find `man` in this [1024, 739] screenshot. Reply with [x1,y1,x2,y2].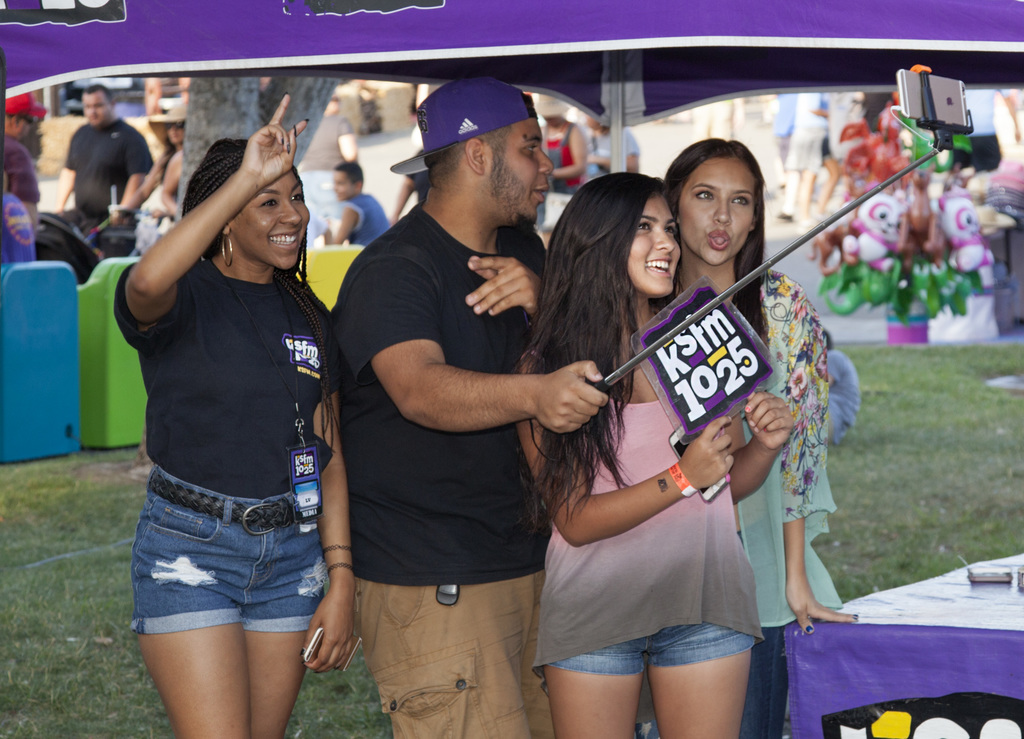
[313,158,383,245].
